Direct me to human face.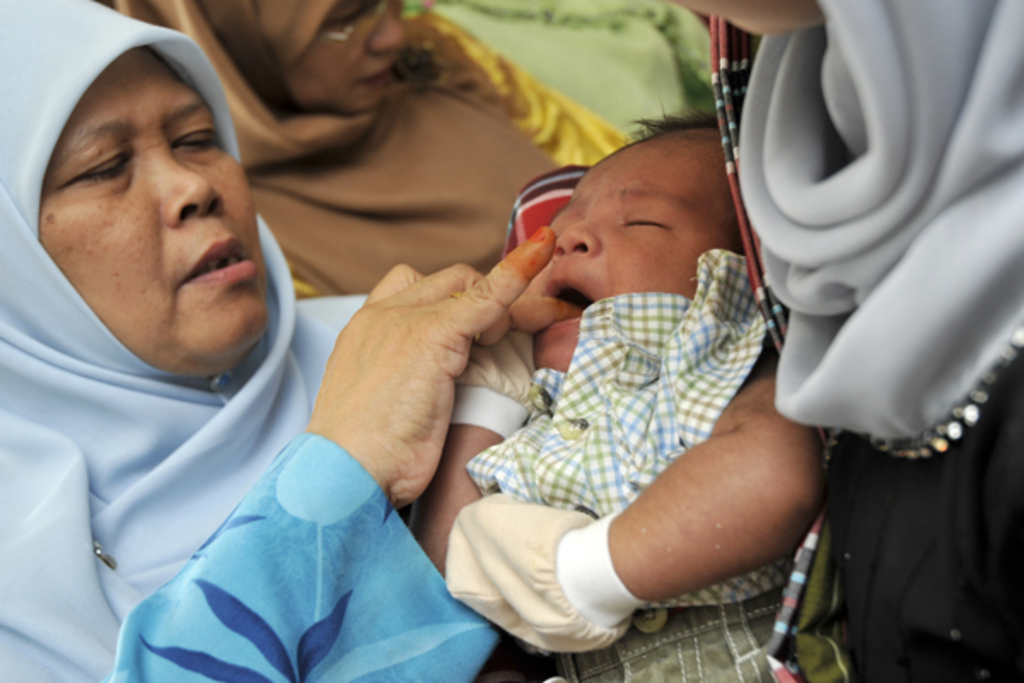
Direction: select_region(531, 133, 749, 369).
